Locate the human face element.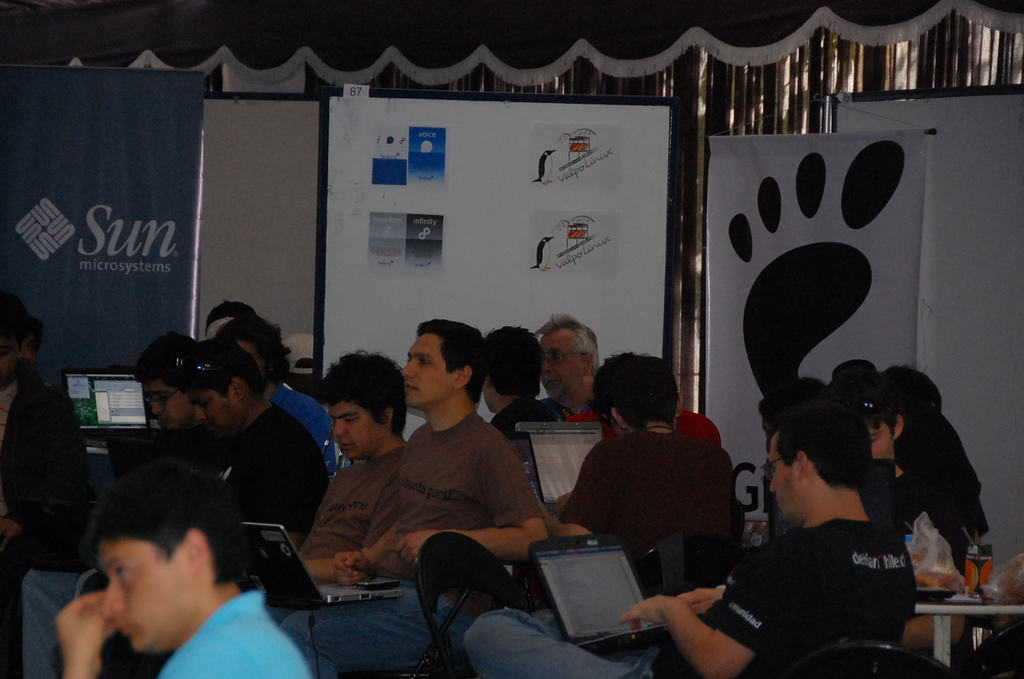
Element bbox: pyautogui.locateOnScreen(329, 398, 383, 464).
